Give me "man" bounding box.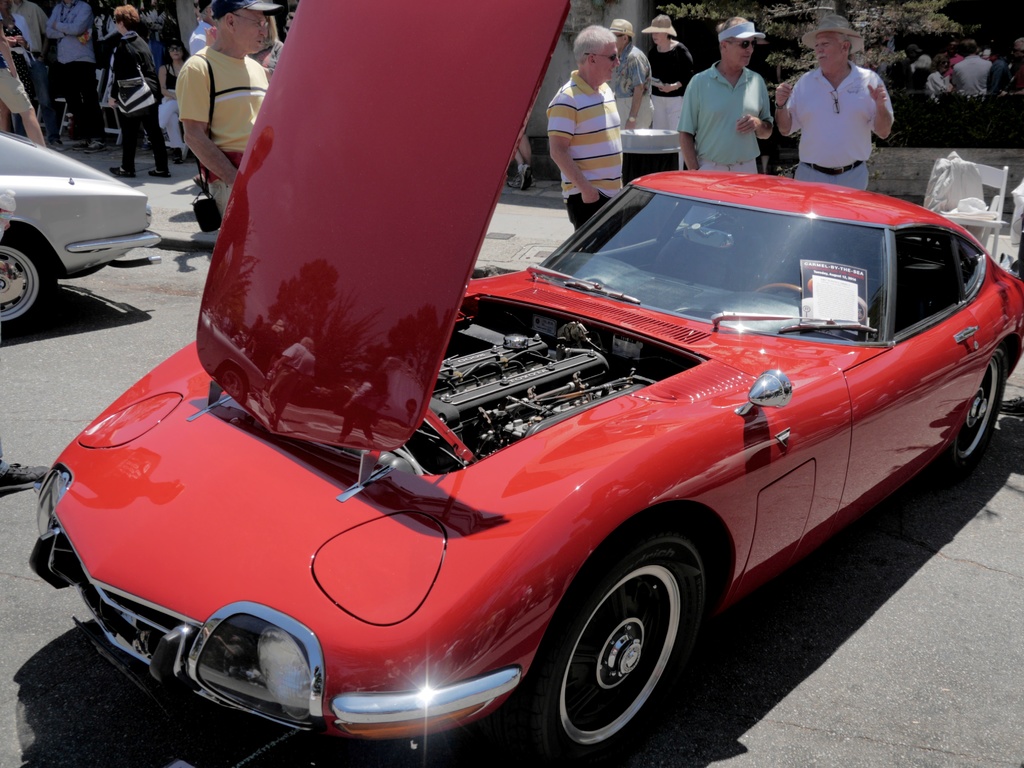
175/0/269/223.
